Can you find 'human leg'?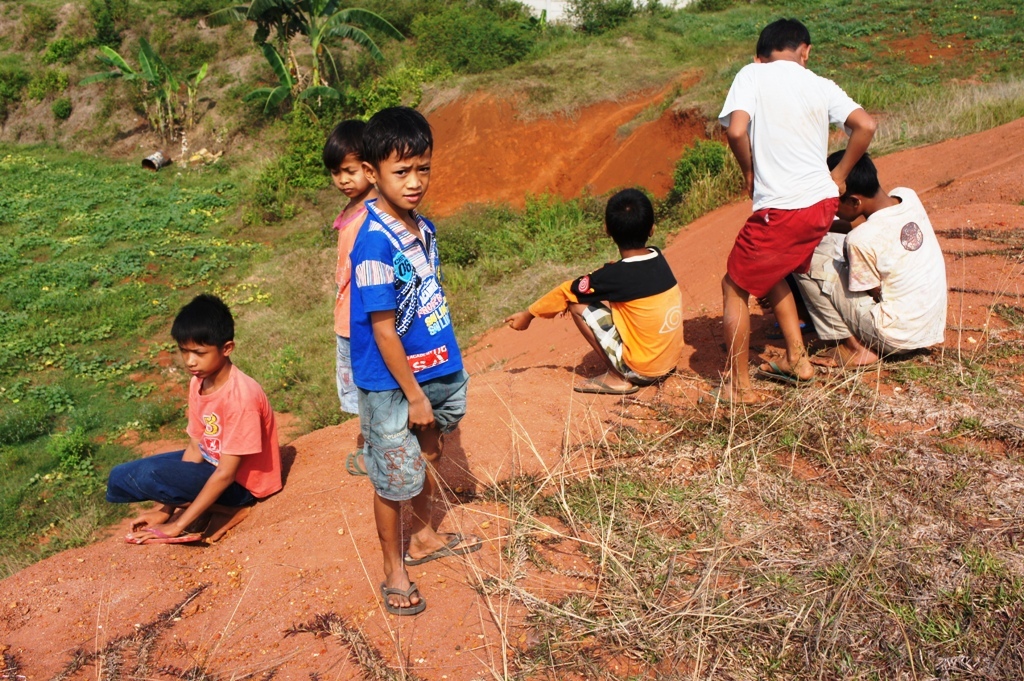
Yes, bounding box: bbox=(360, 391, 424, 607).
